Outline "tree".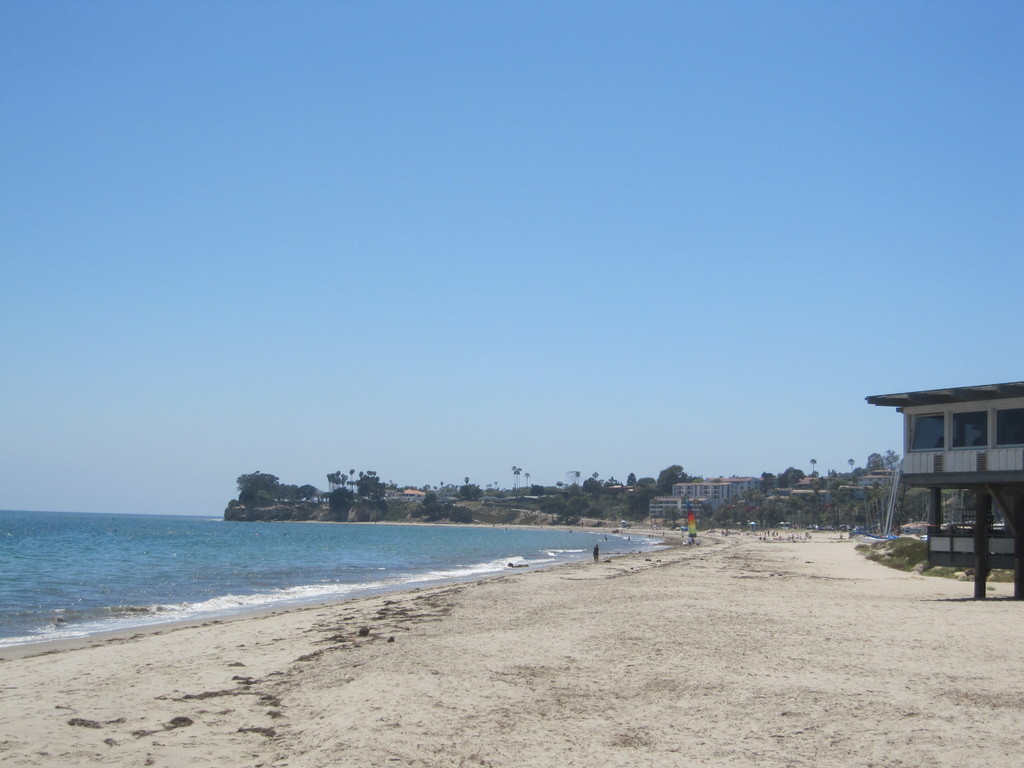
Outline: 296/481/321/503.
